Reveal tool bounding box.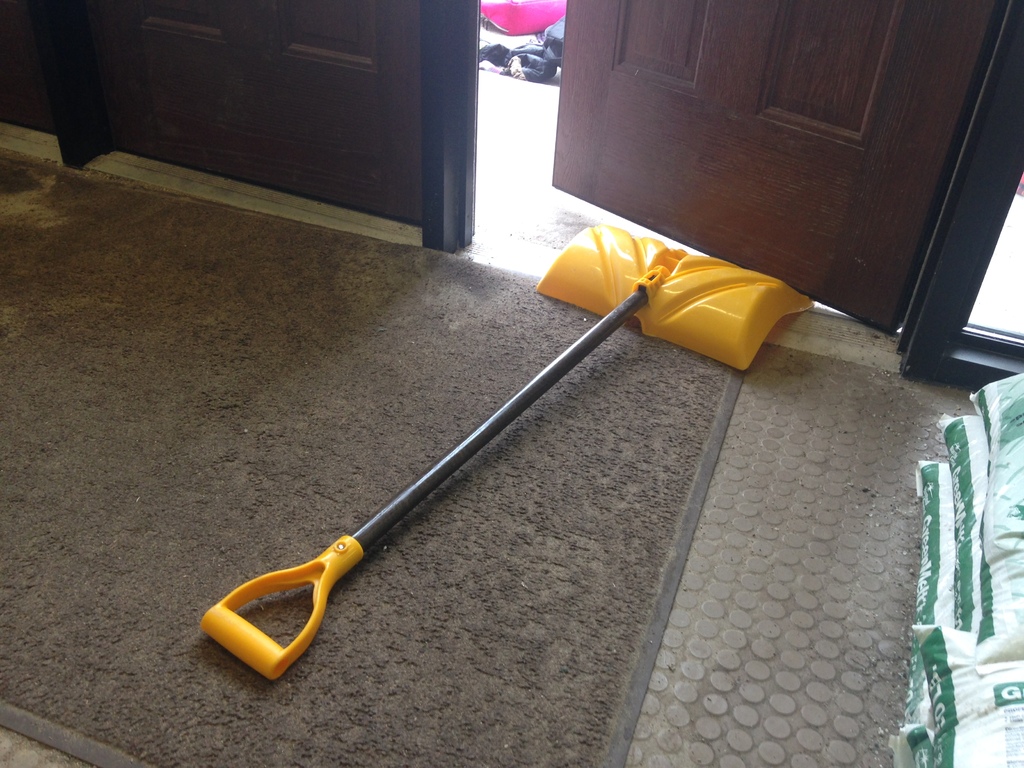
Revealed: (207,221,835,702).
